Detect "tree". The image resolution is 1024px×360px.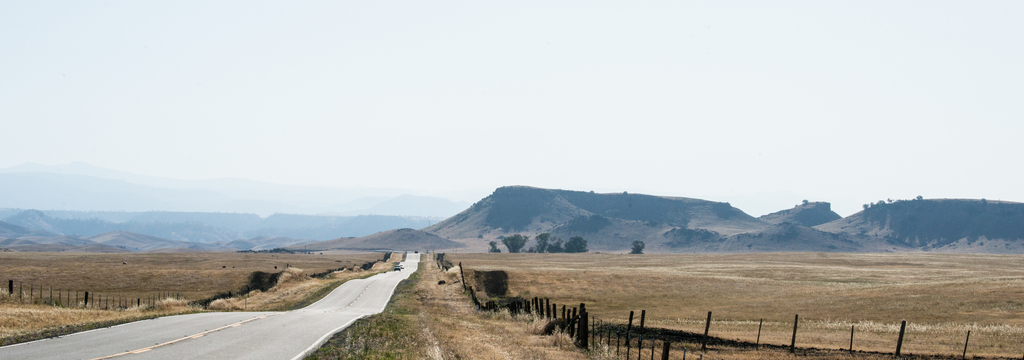
x1=917, y1=194, x2=921, y2=200.
